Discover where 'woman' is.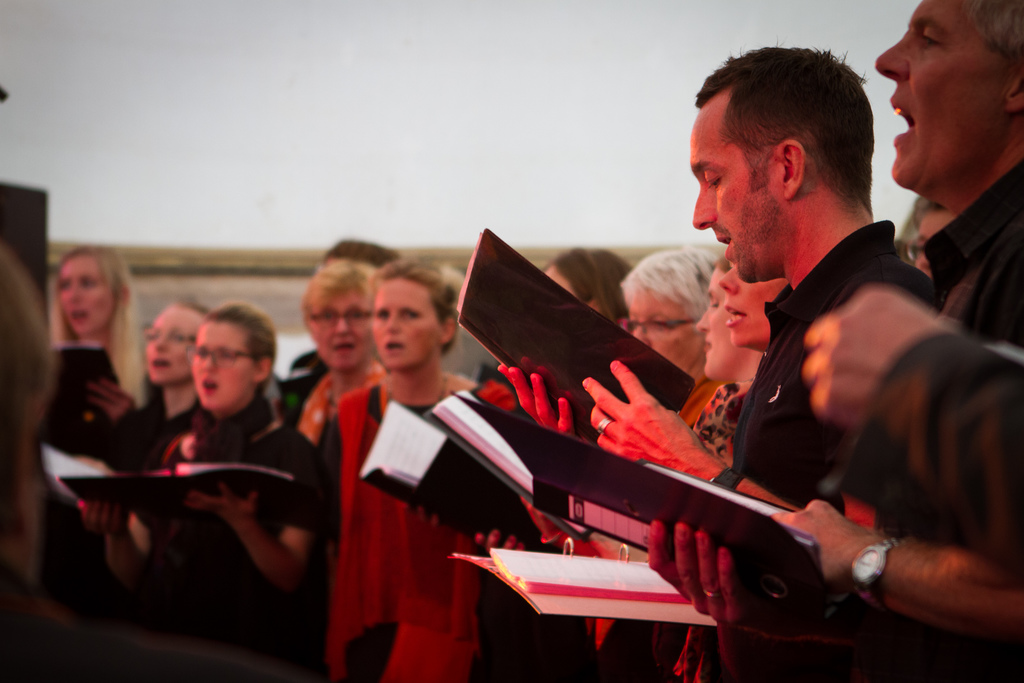
Discovered at bbox(323, 259, 477, 682).
